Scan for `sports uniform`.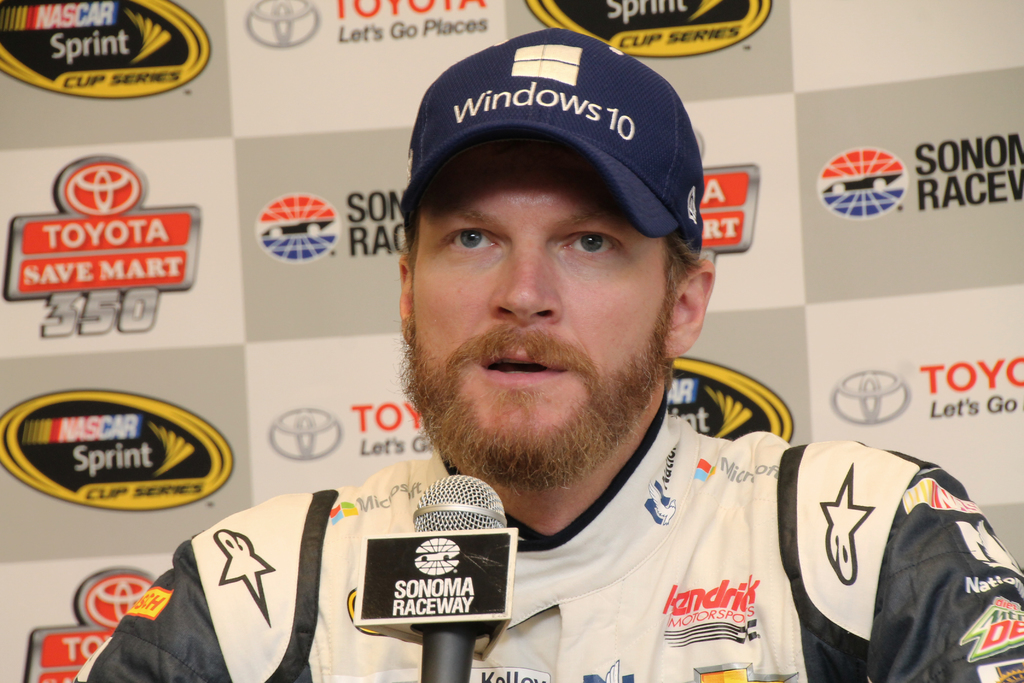
Scan result: 211,104,952,671.
